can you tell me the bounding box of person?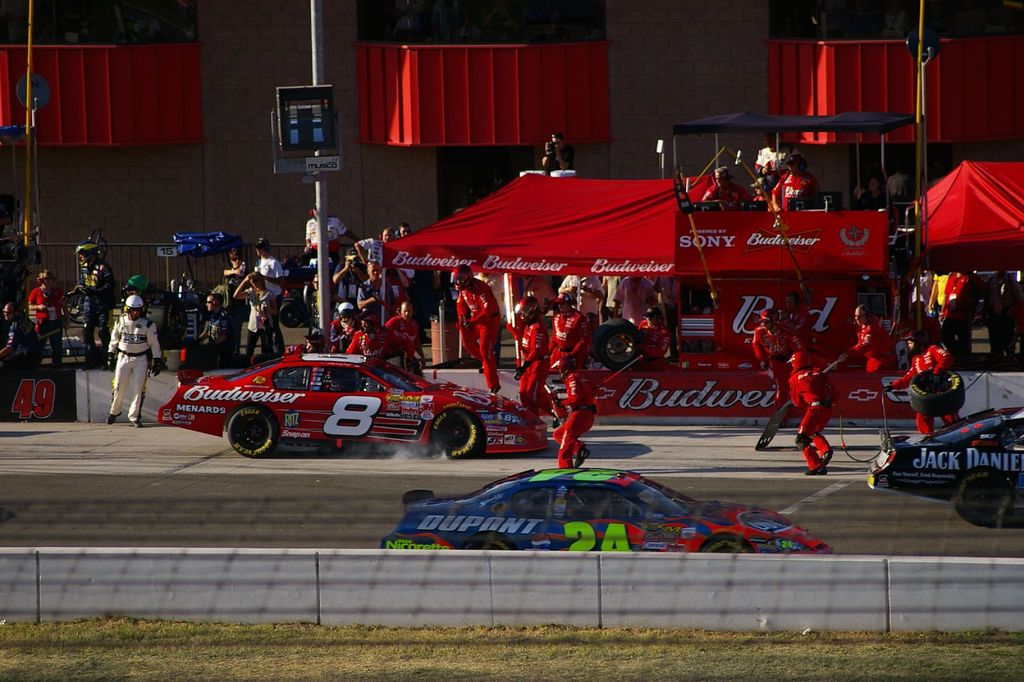
BBox(749, 310, 803, 423).
